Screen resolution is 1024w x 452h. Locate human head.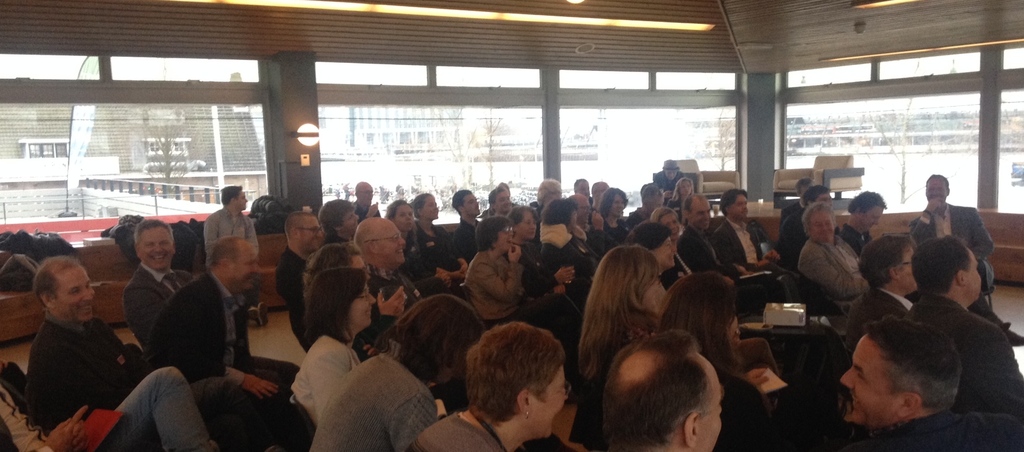
[left=601, top=329, right=724, bottom=451].
